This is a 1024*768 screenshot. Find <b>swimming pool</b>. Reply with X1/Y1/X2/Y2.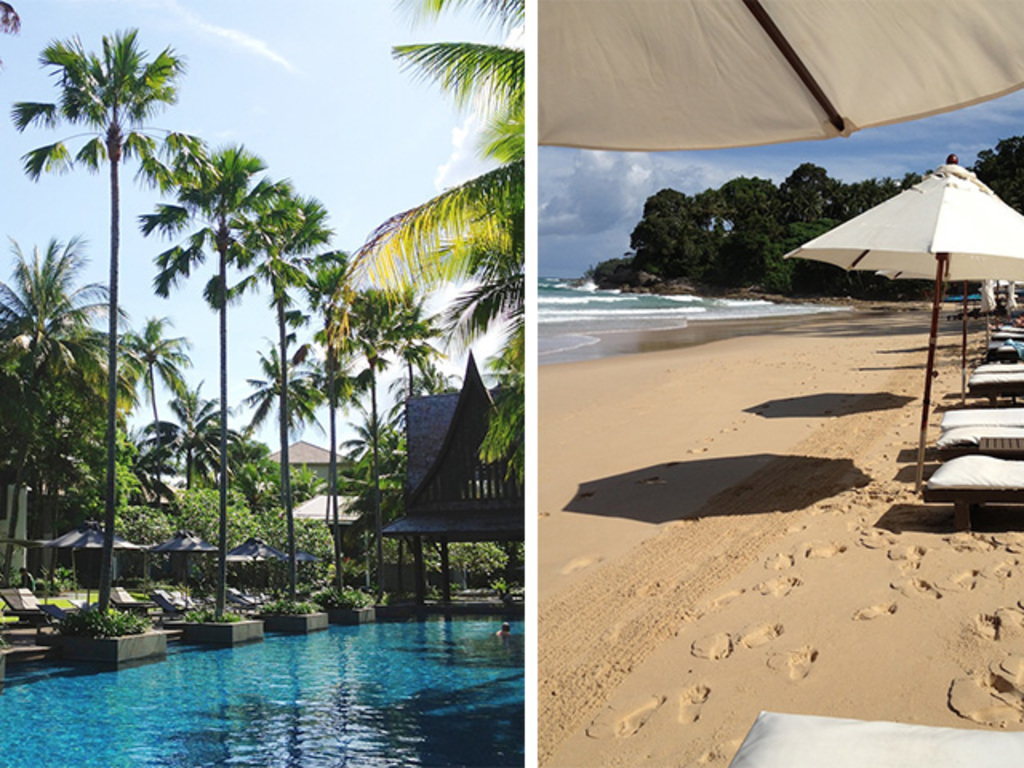
29/597/560/760.
